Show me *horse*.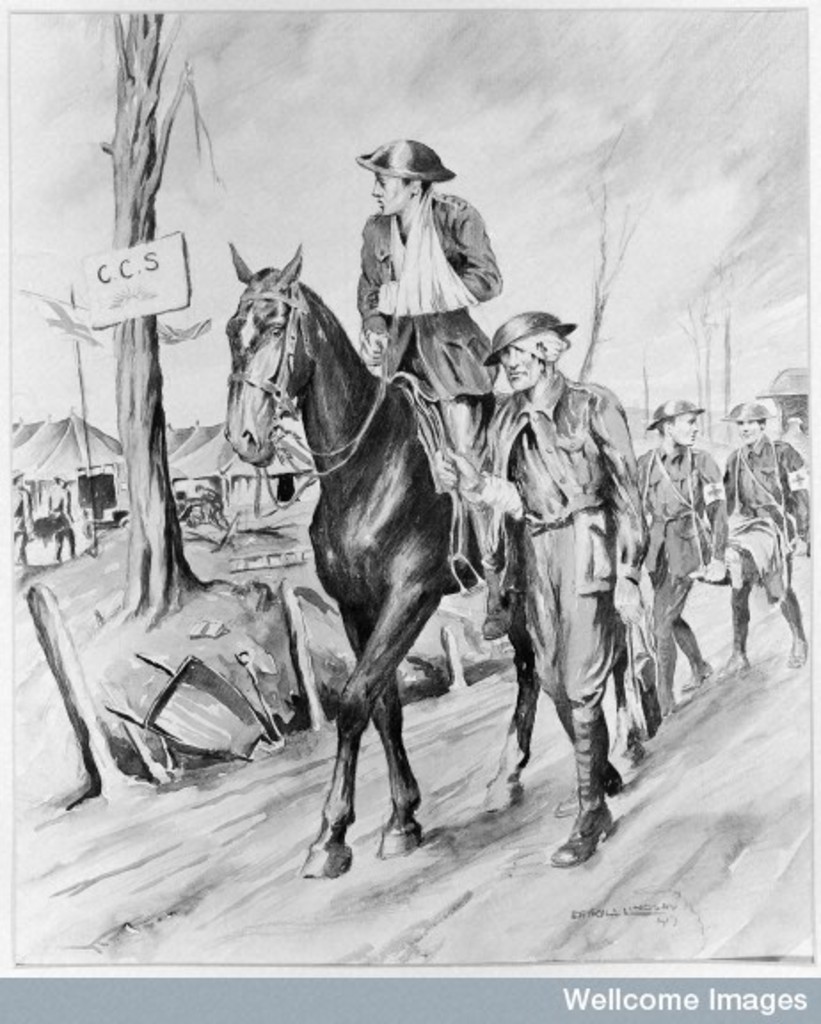
*horse* is here: left=220, top=238, right=652, bottom=884.
